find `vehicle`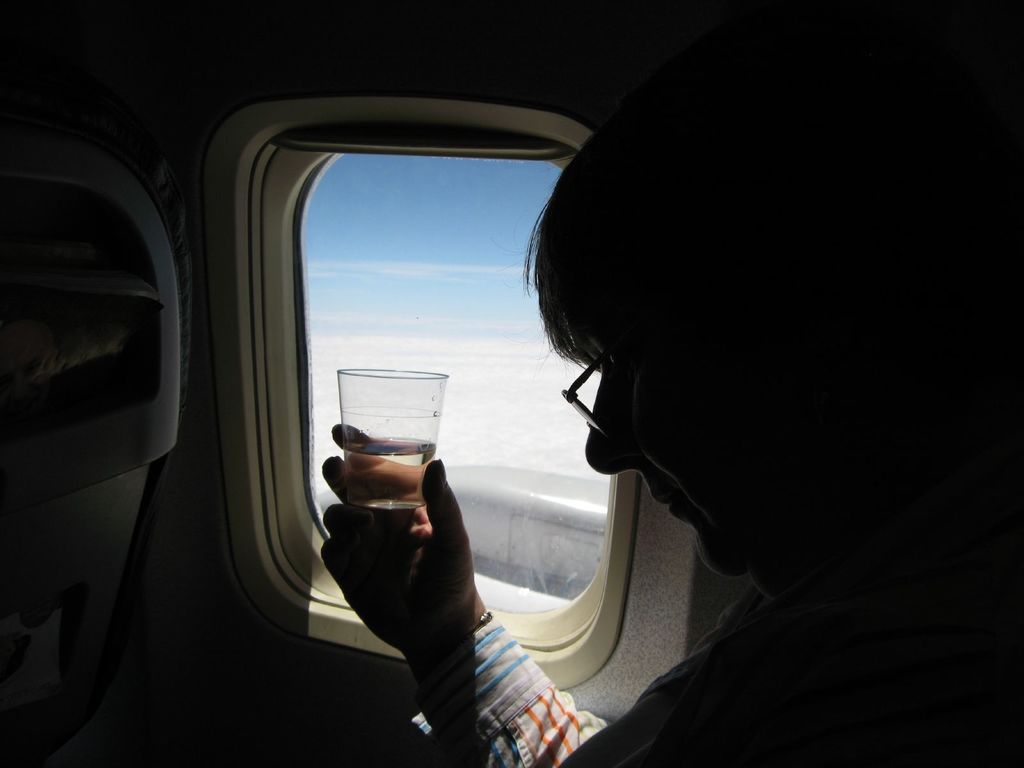
detection(0, 0, 1023, 767)
